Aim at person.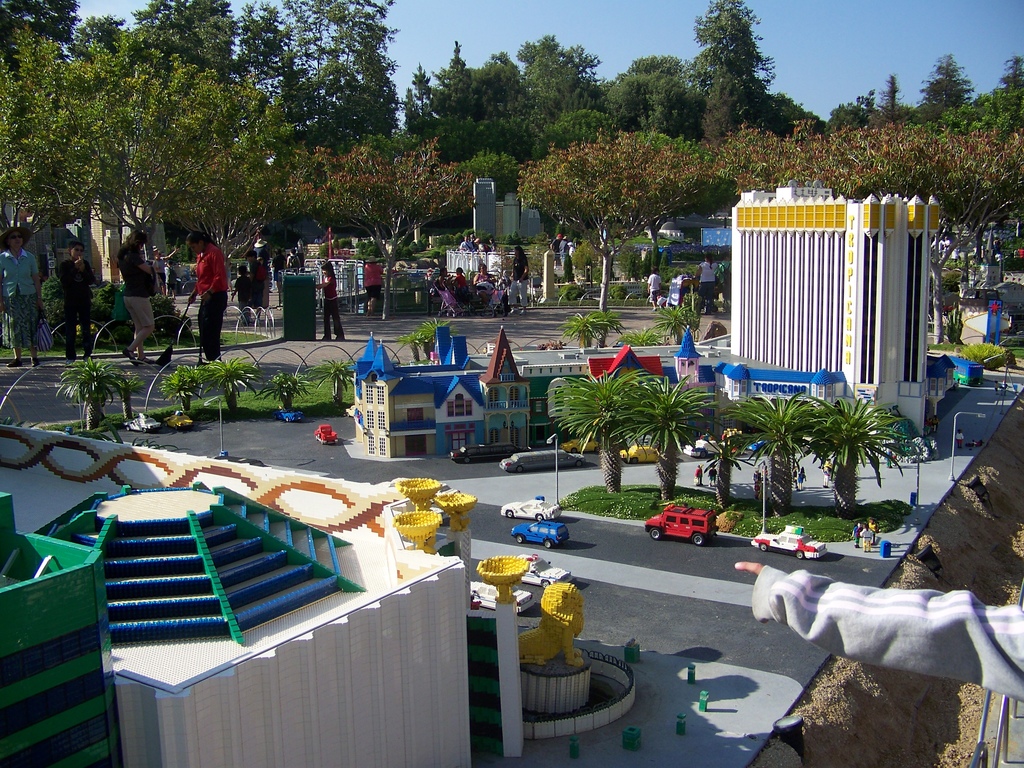
Aimed at {"x1": 452, "y1": 266, "x2": 467, "y2": 298}.
